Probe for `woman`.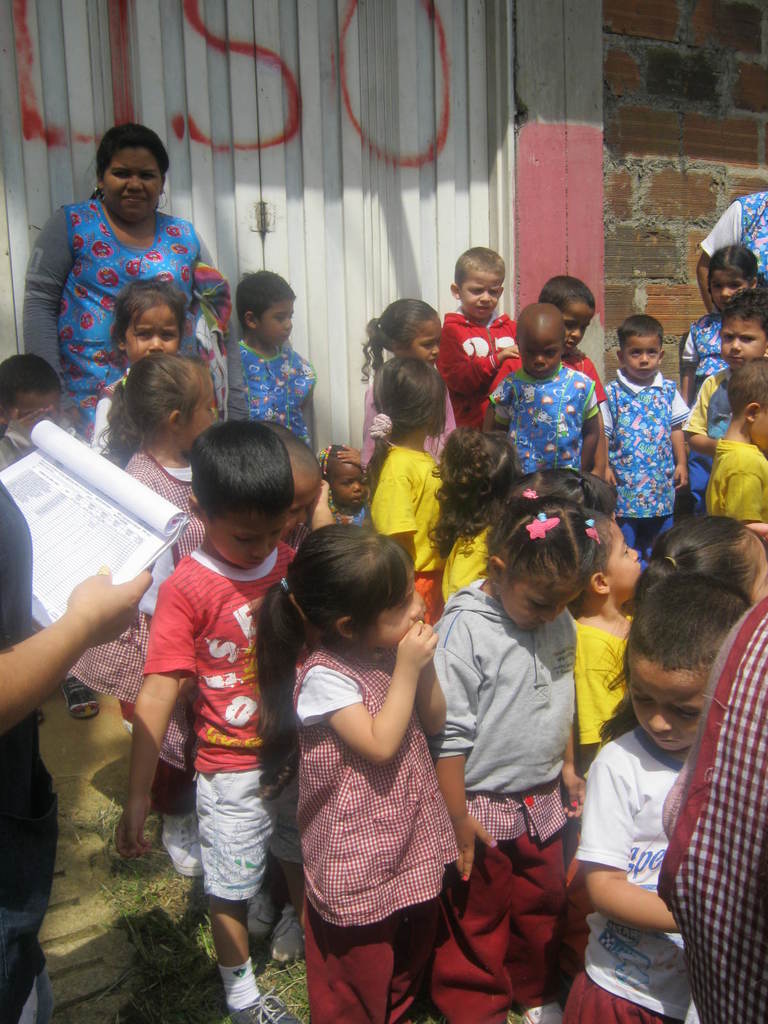
Probe result: region(15, 124, 239, 438).
